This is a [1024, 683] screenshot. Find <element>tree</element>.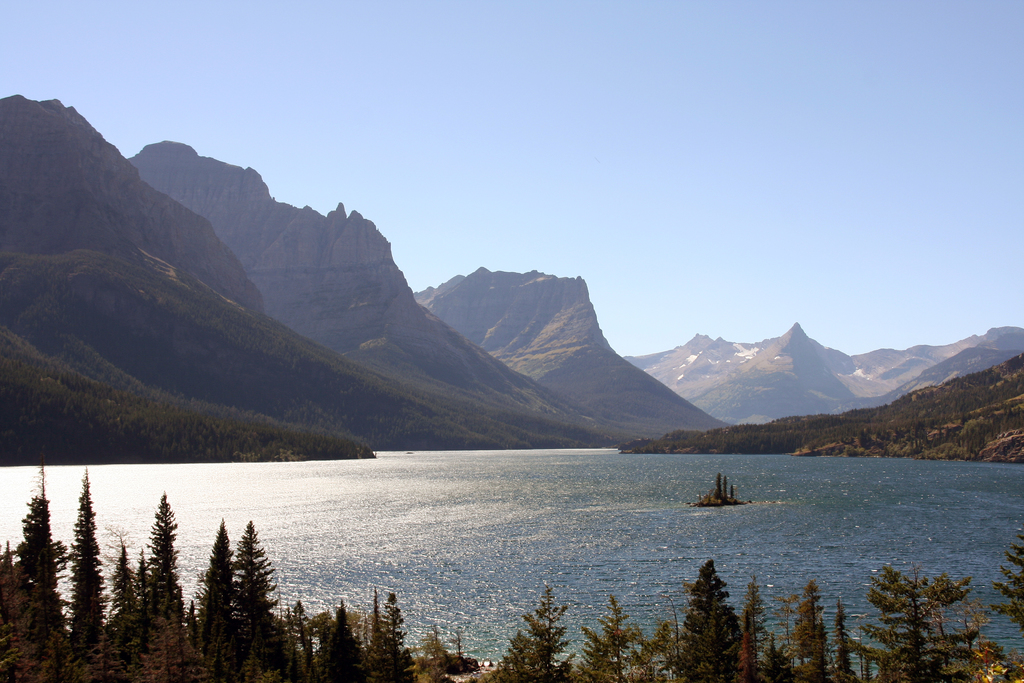
Bounding box: 0, 510, 62, 682.
